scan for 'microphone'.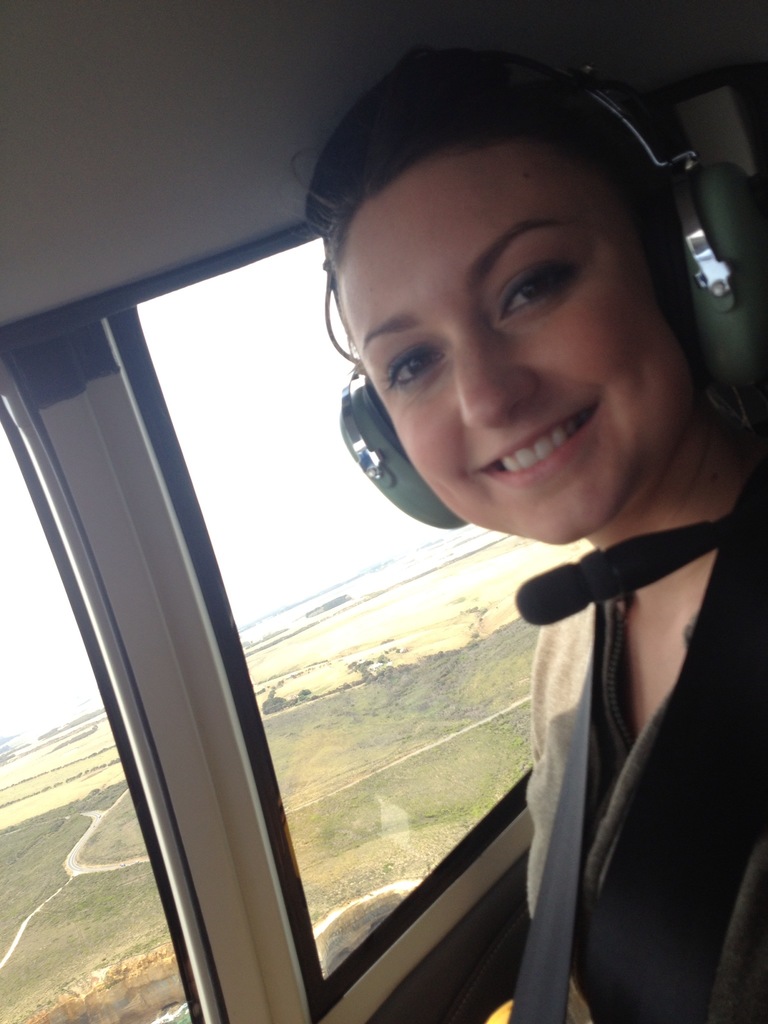
Scan result: x1=513 y1=516 x2=718 y2=624.
